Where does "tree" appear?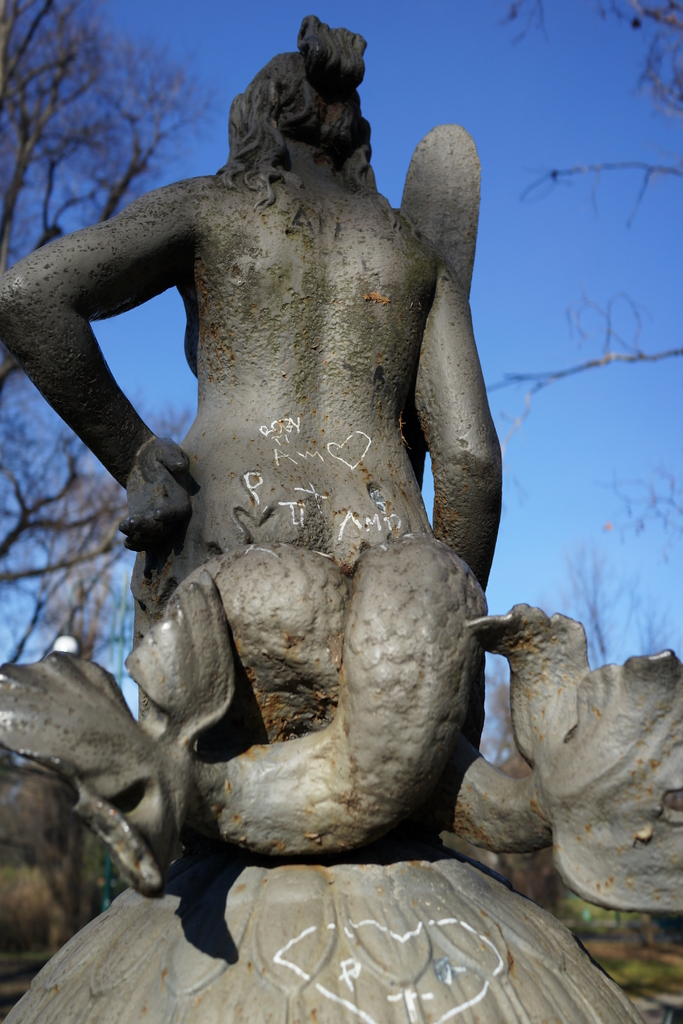
Appears at (482, 0, 682, 563).
